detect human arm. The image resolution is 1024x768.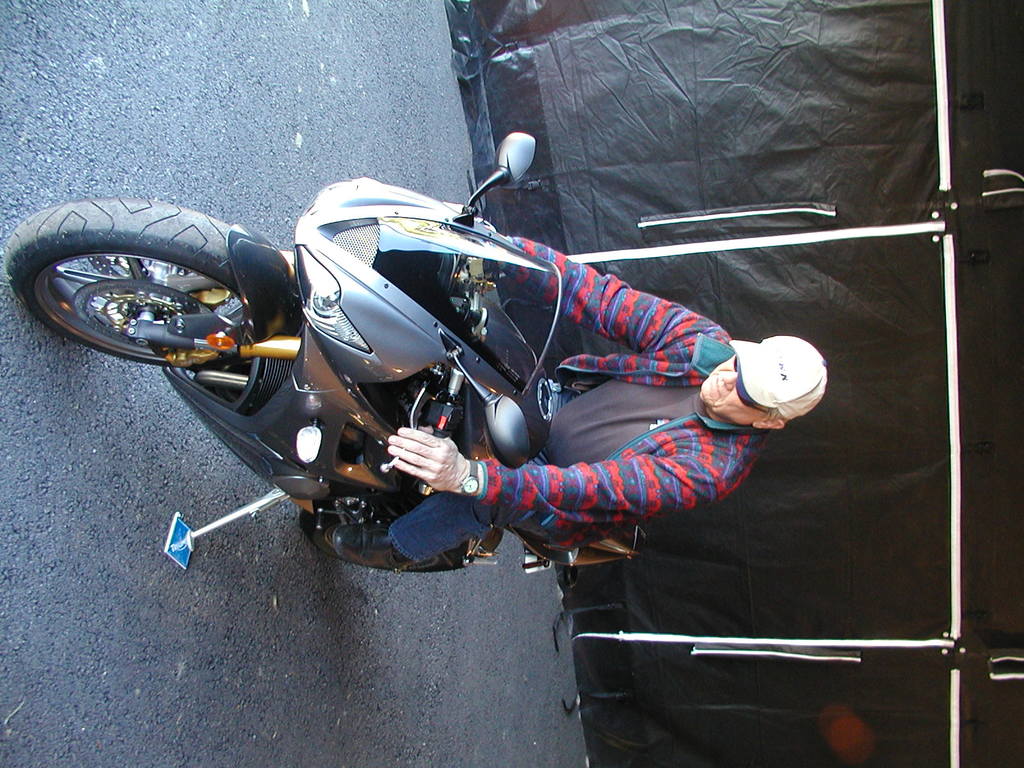
[left=387, top=420, right=719, bottom=504].
